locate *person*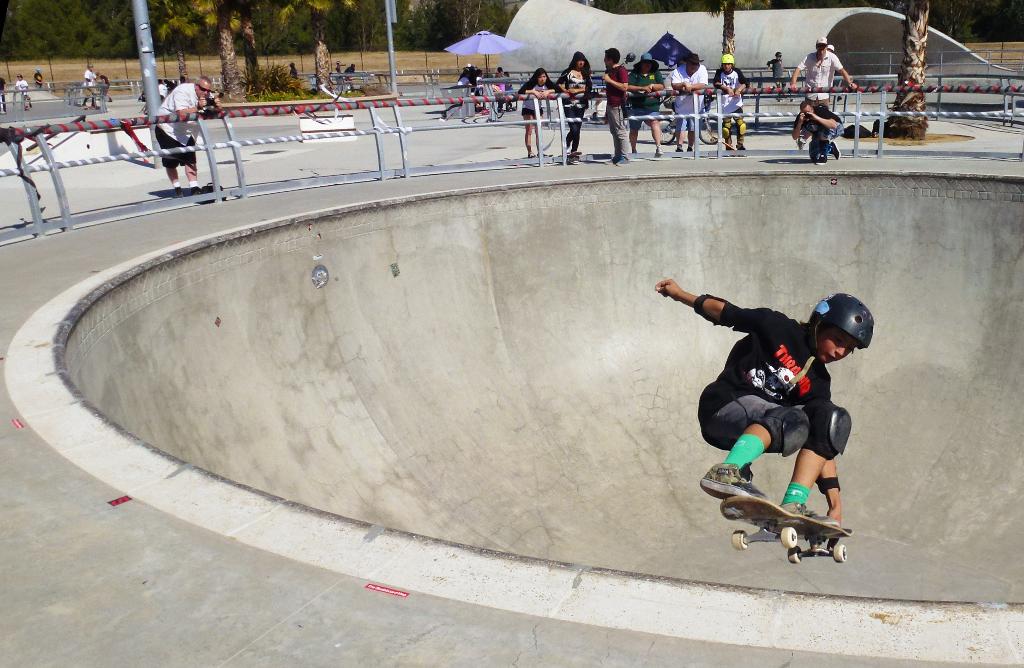
<box>632,53,665,152</box>
